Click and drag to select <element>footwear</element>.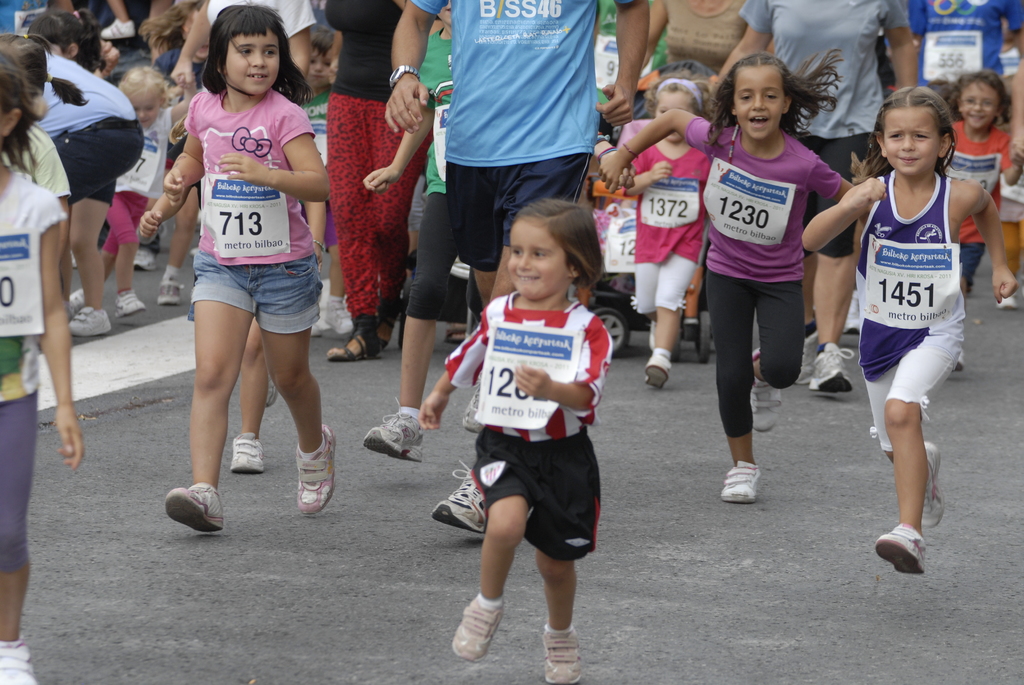
Selection: <bbox>873, 521, 924, 579</bbox>.
